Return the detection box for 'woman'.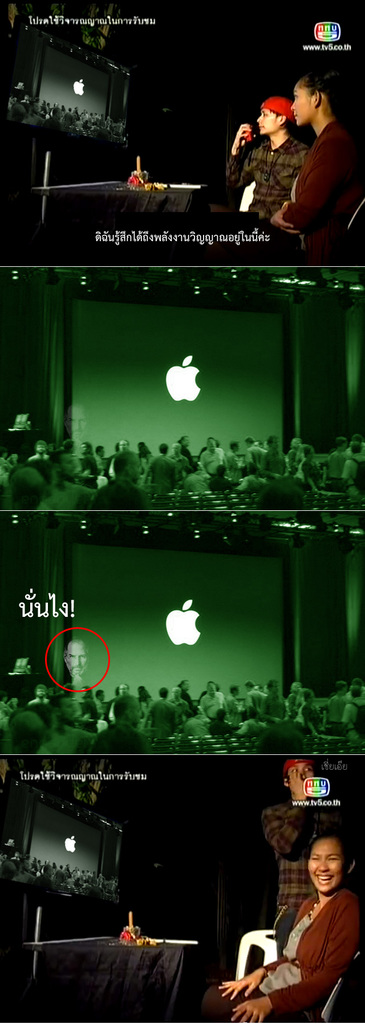
[224,93,306,230].
